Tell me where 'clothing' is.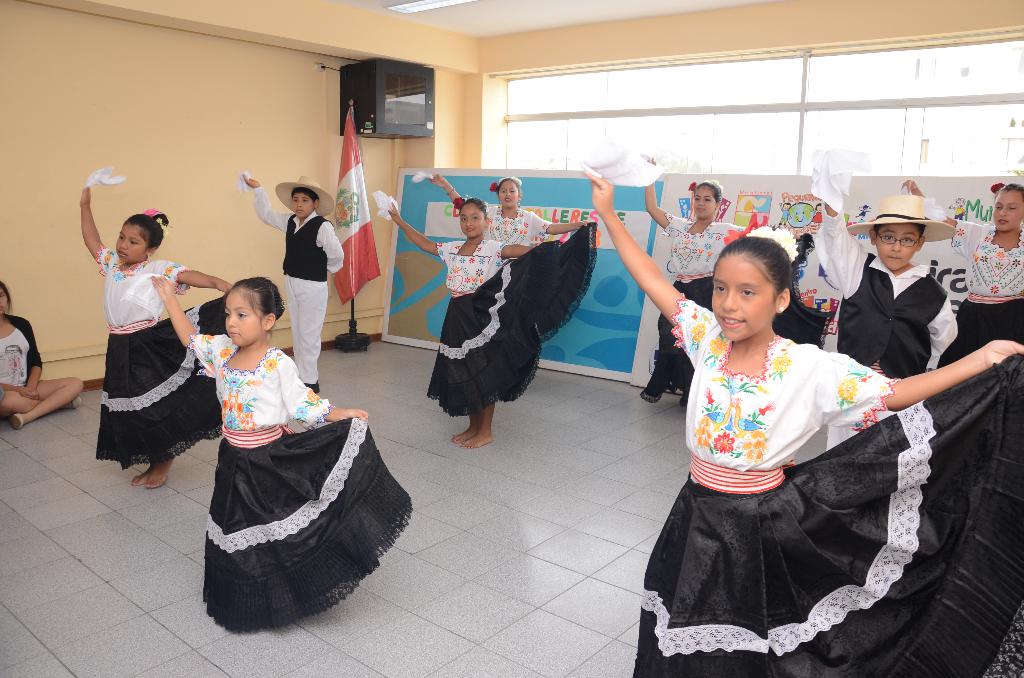
'clothing' is at select_region(0, 302, 43, 390).
